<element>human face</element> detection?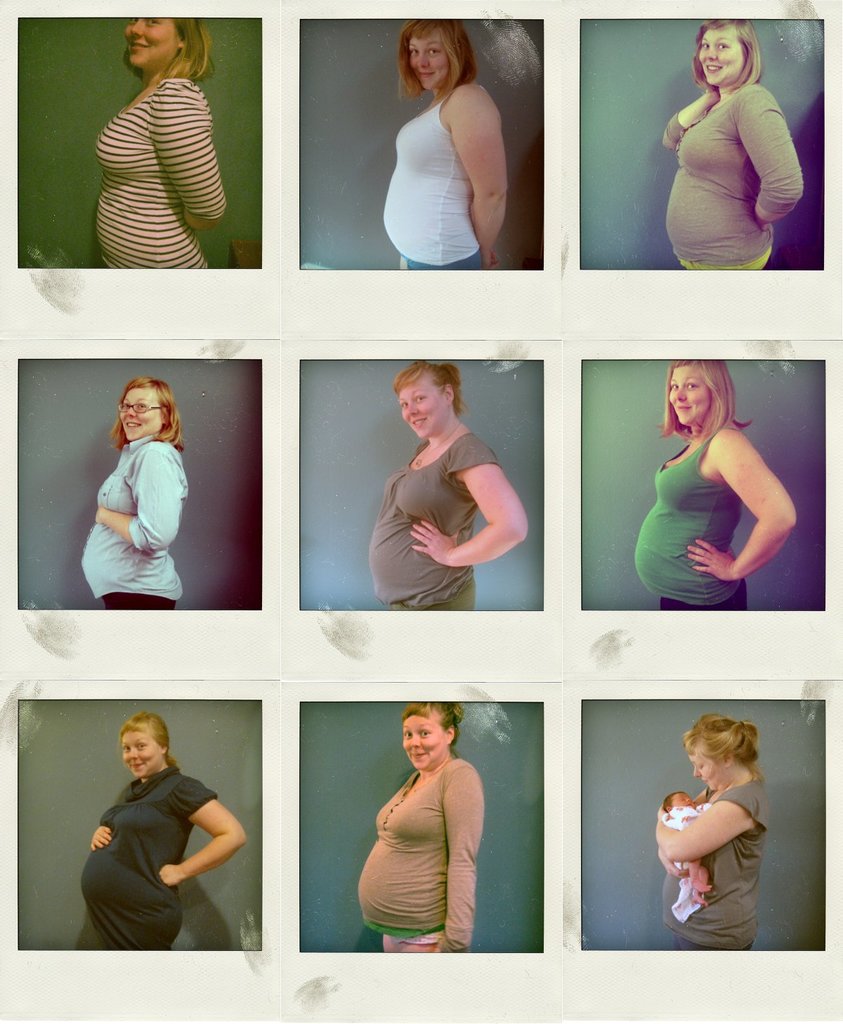
crop(123, 734, 156, 776)
